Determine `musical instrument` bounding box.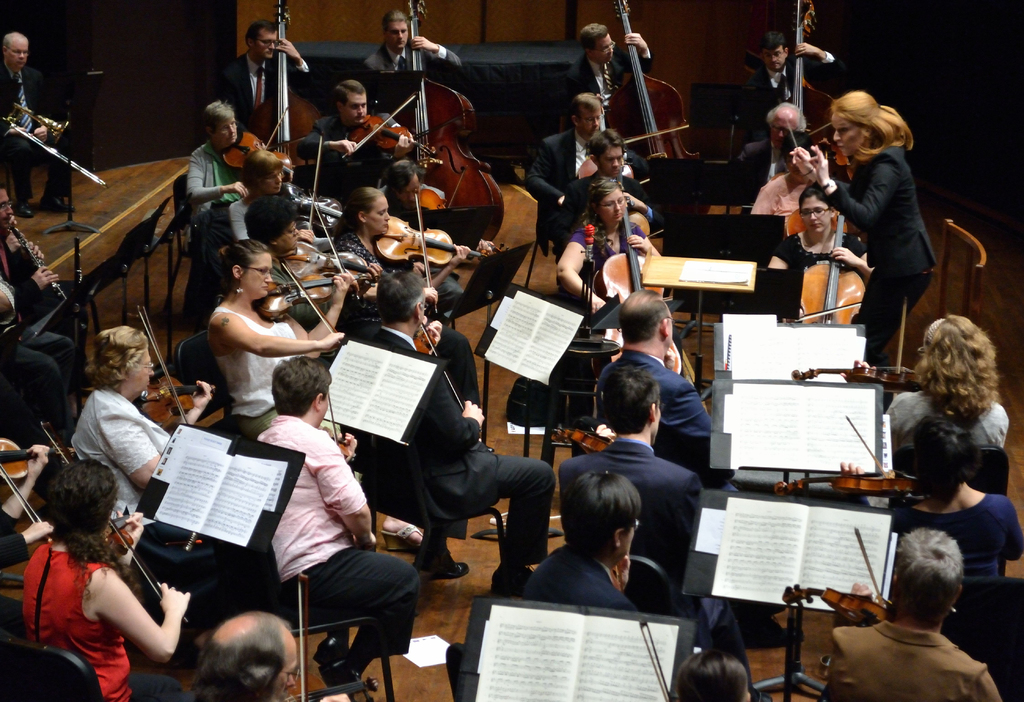
Determined: (38, 415, 194, 619).
